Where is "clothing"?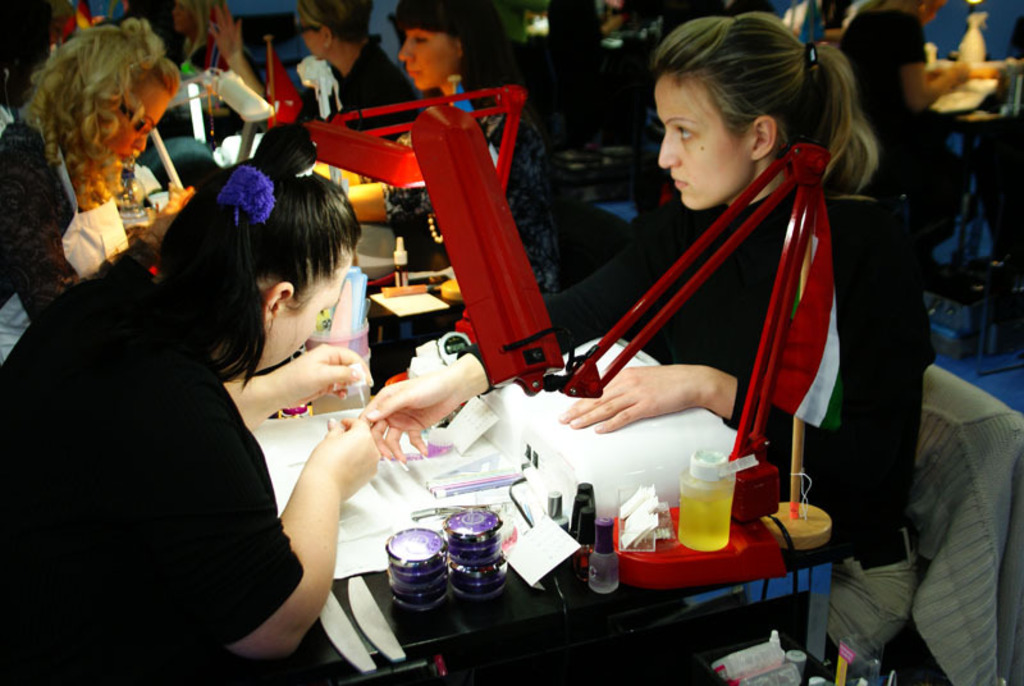
box=[814, 526, 929, 666].
